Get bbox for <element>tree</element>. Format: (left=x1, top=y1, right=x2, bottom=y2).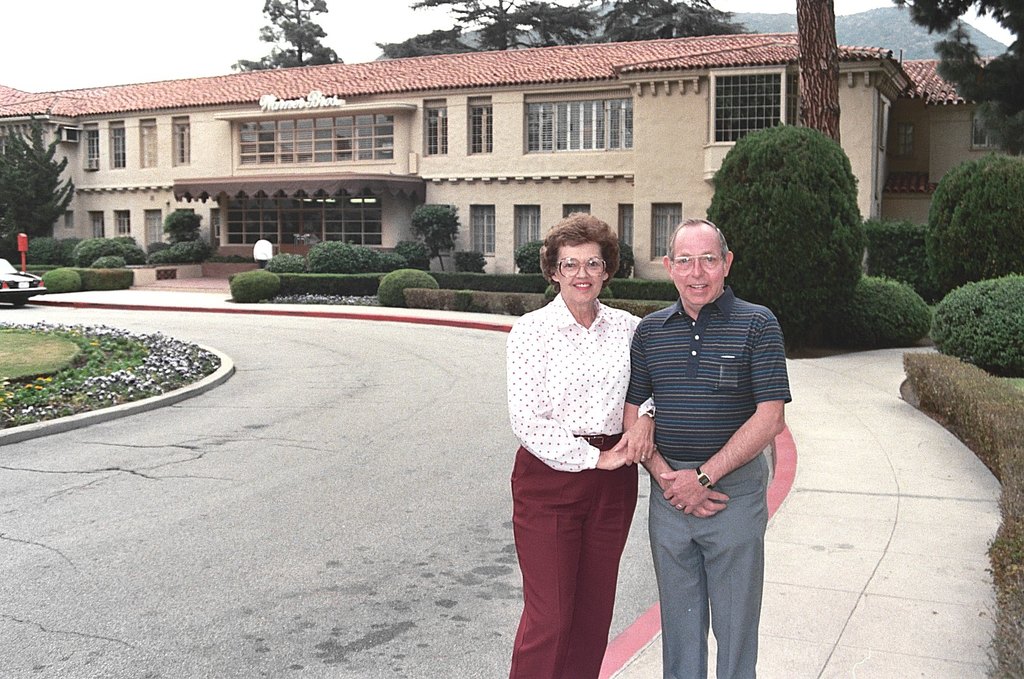
(left=885, top=0, right=1023, bottom=155).
